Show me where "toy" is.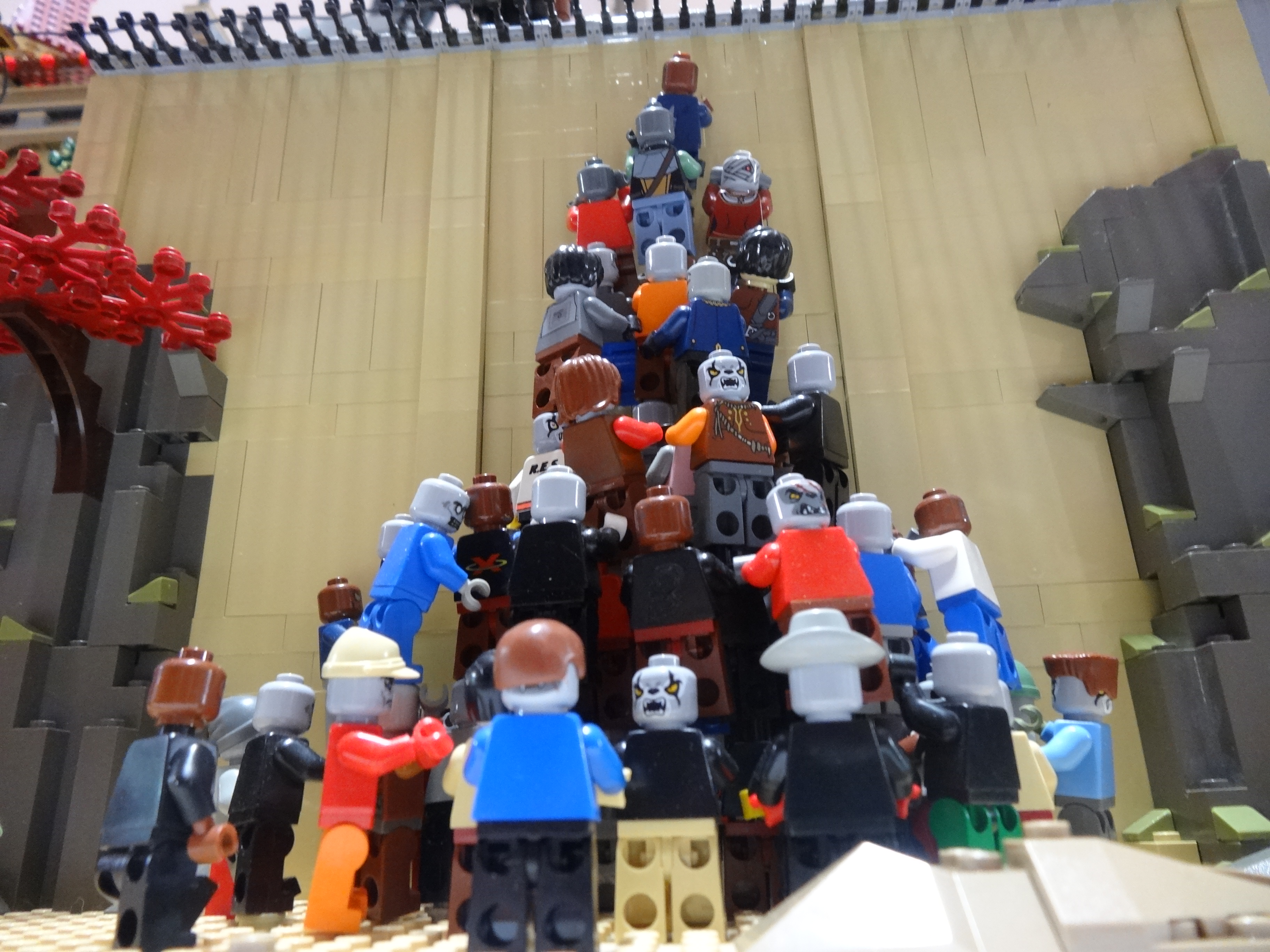
"toy" is at <box>271,121,297,178</box>.
